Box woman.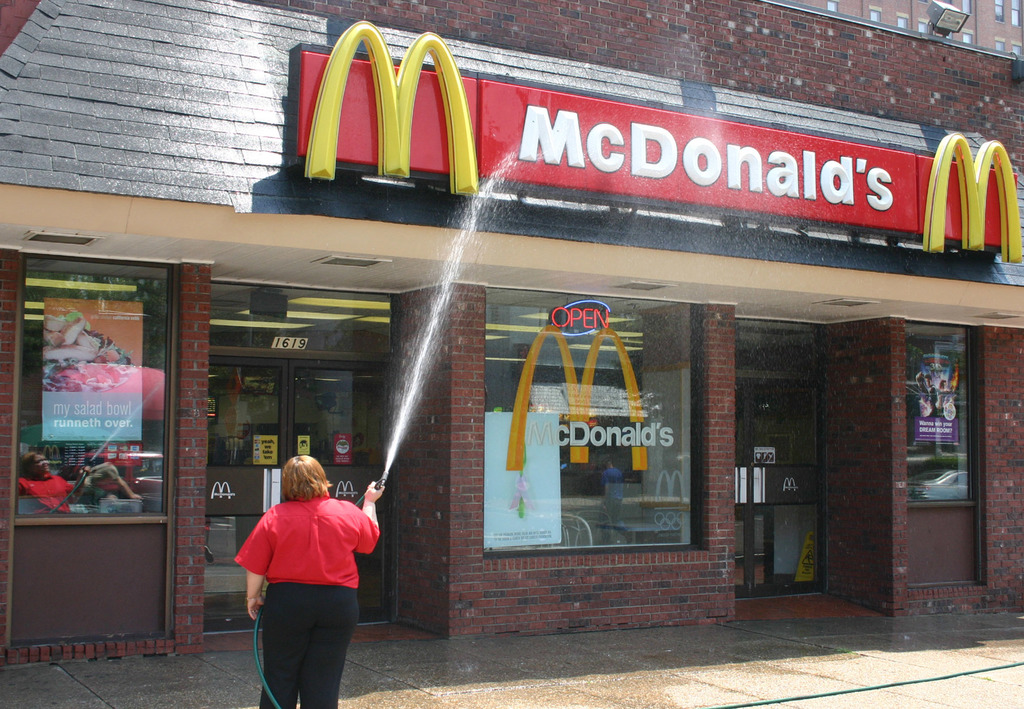
select_region(238, 454, 385, 708).
